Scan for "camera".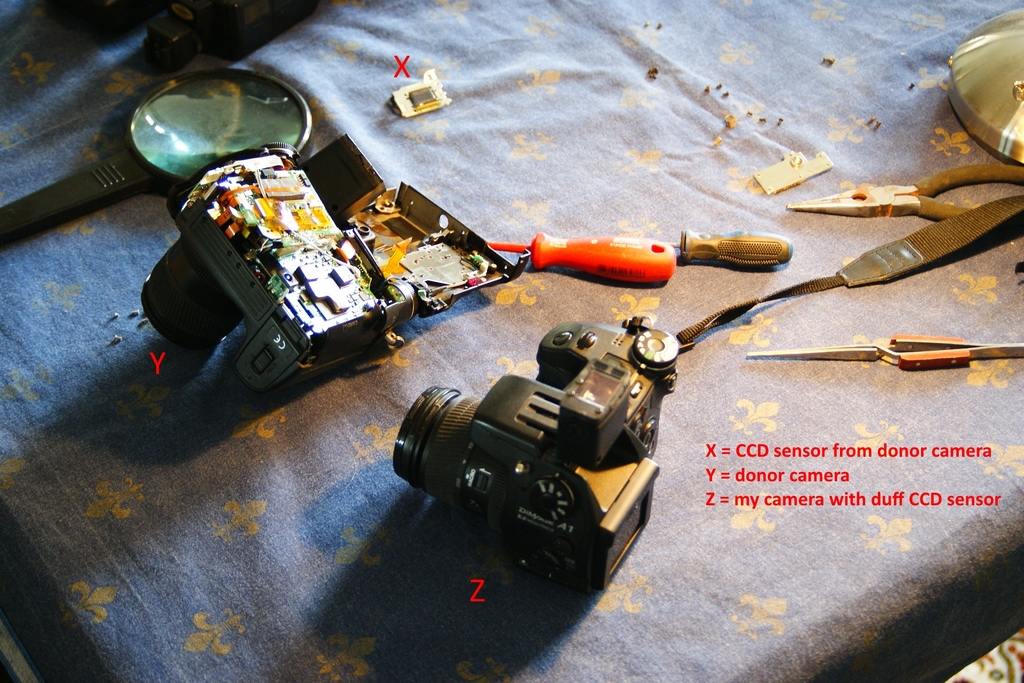
Scan result: (left=380, top=324, right=712, bottom=601).
